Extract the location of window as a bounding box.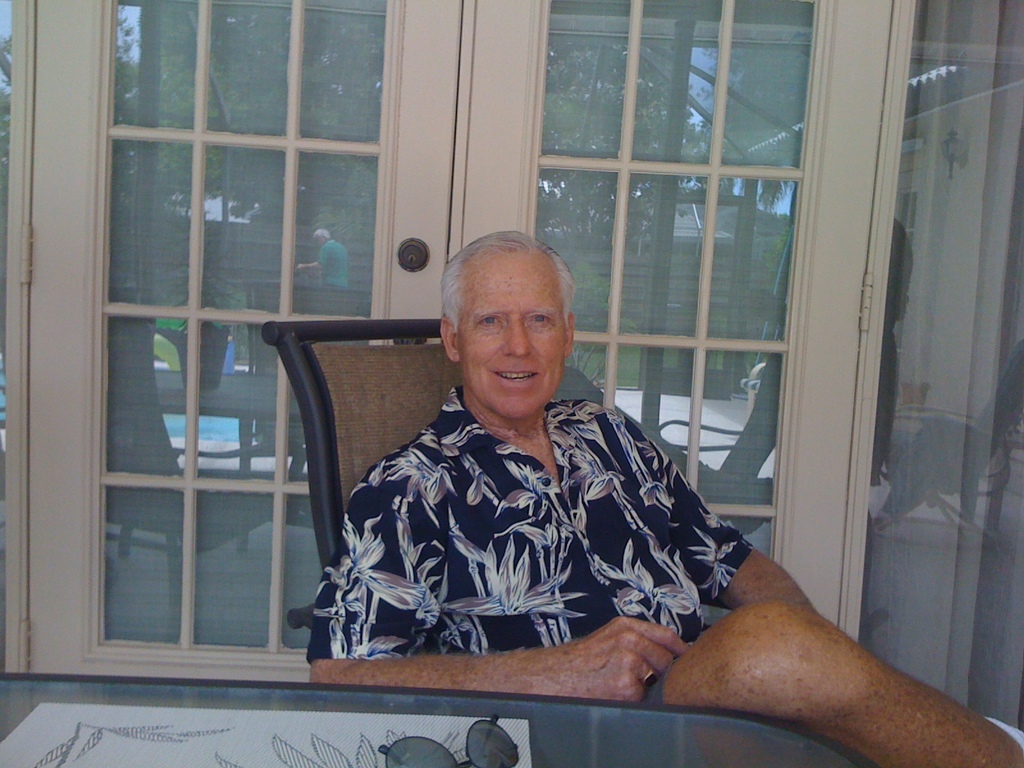
90 0 397 653.
